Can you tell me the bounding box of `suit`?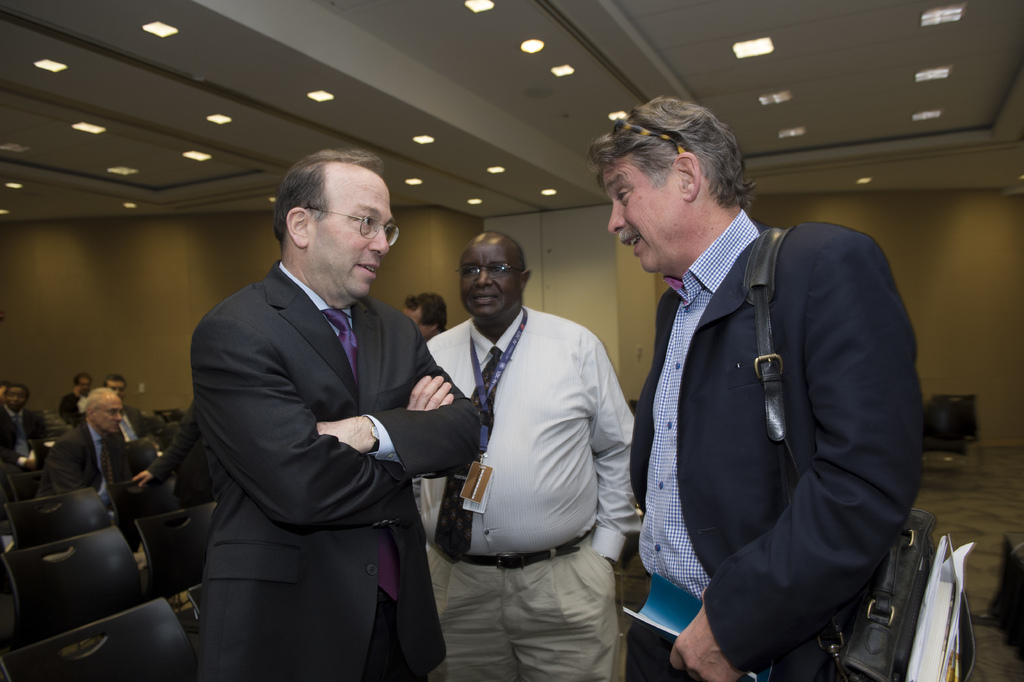
[623,205,922,681].
